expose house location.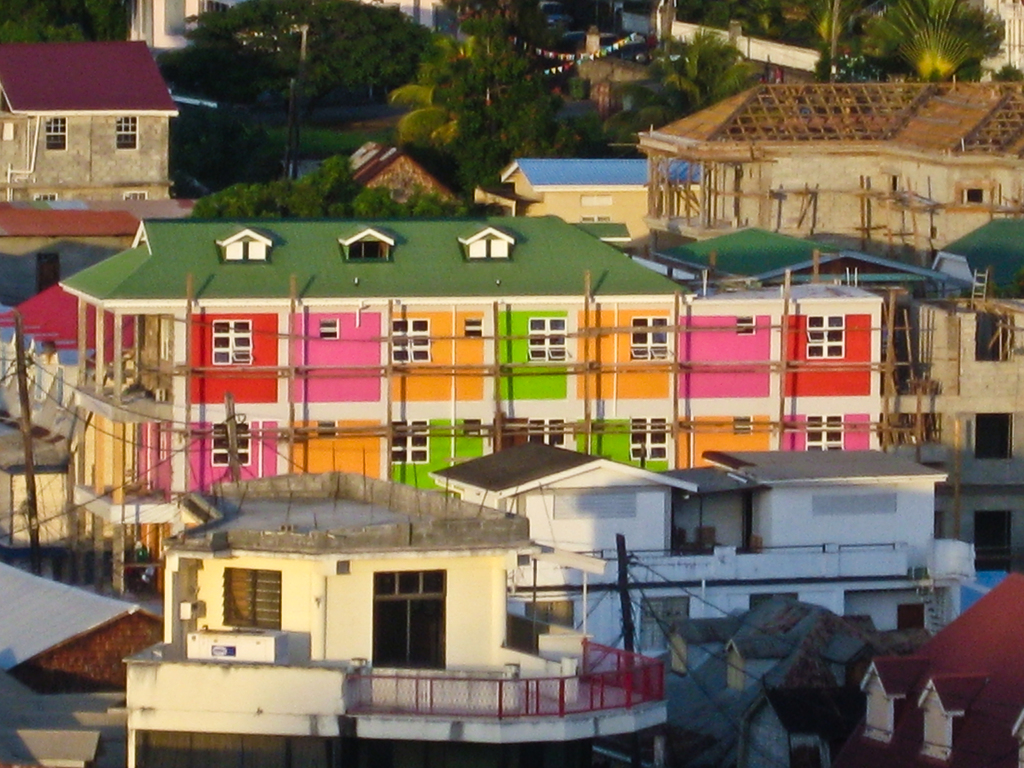
Exposed at BBox(60, 209, 877, 582).
